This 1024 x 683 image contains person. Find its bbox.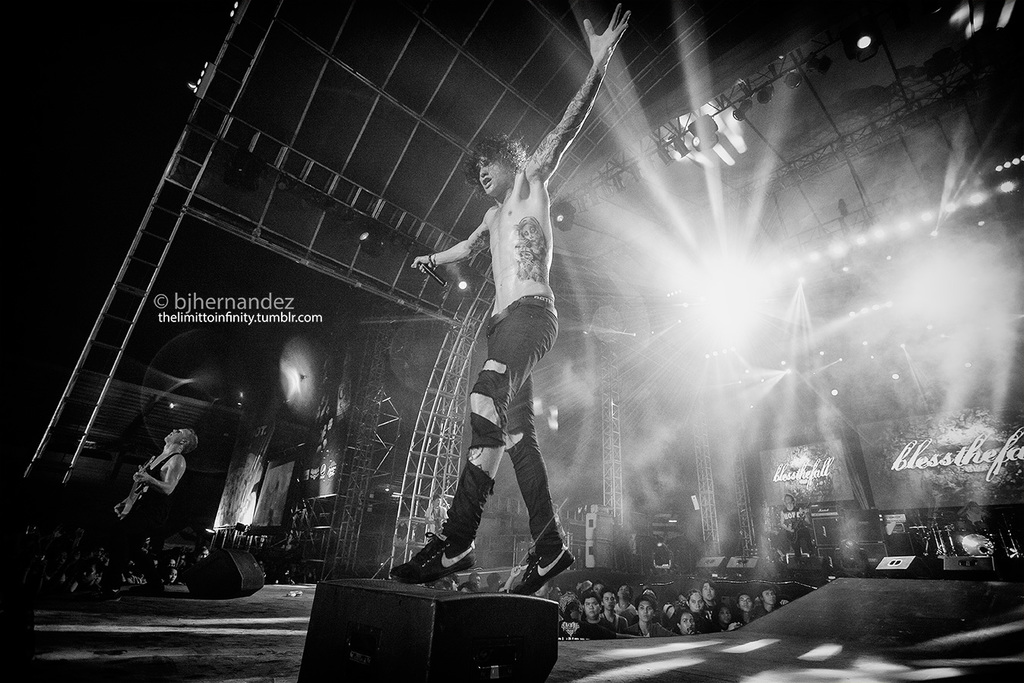
x1=414 y1=107 x2=580 y2=631.
